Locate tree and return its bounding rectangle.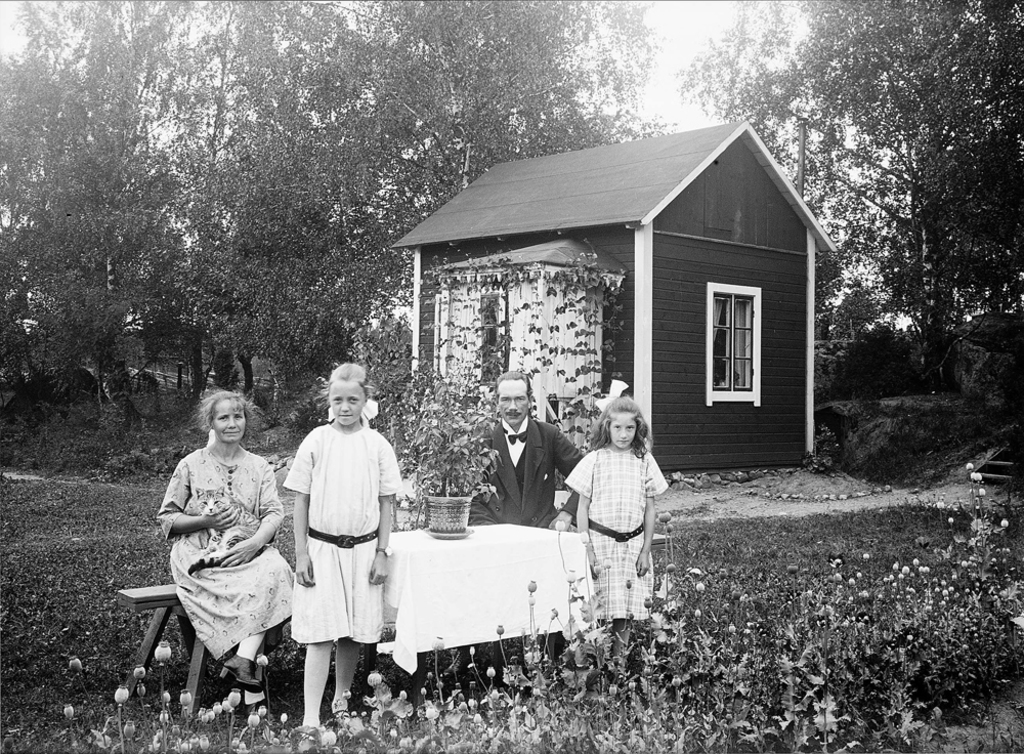
select_region(797, 0, 1023, 372).
